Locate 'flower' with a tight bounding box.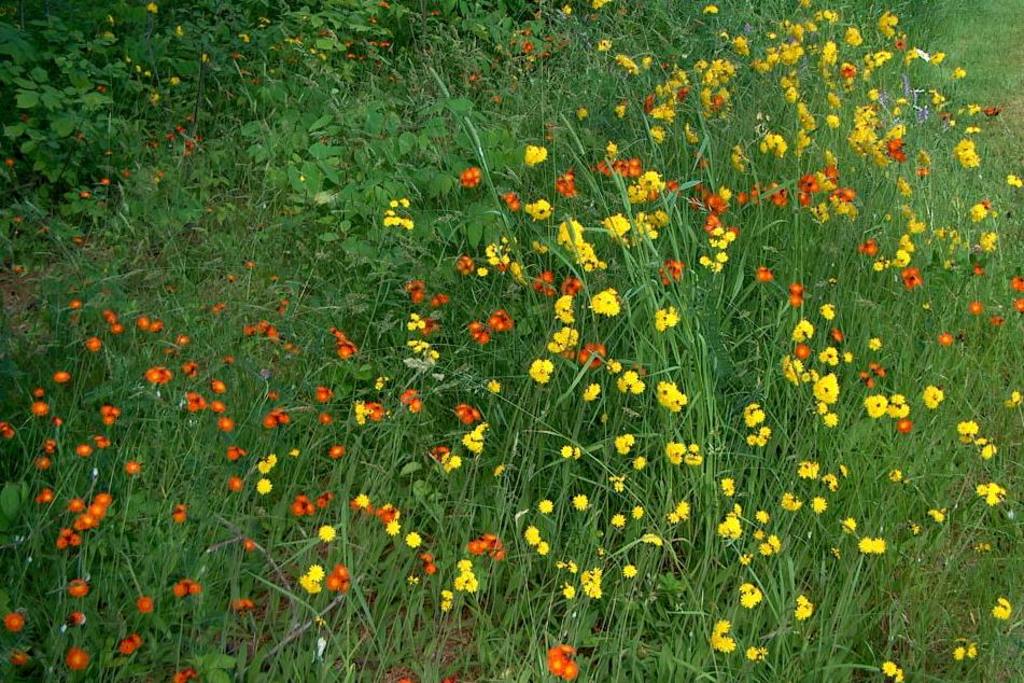
box=[29, 401, 51, 418].
